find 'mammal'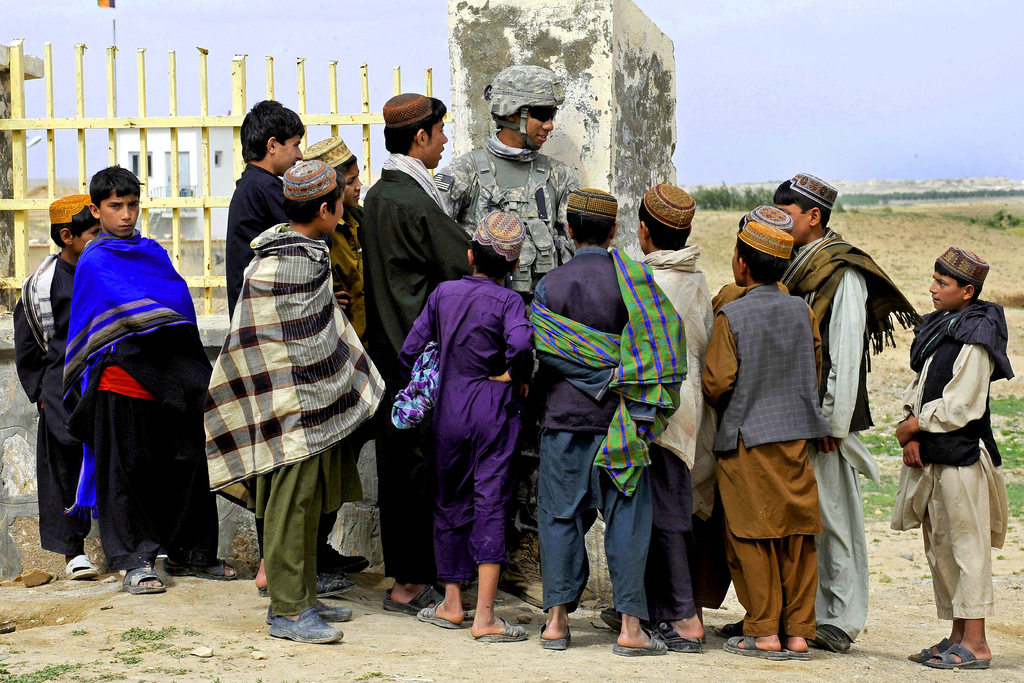
x1=360 y1=93 x2=477 y2=609
